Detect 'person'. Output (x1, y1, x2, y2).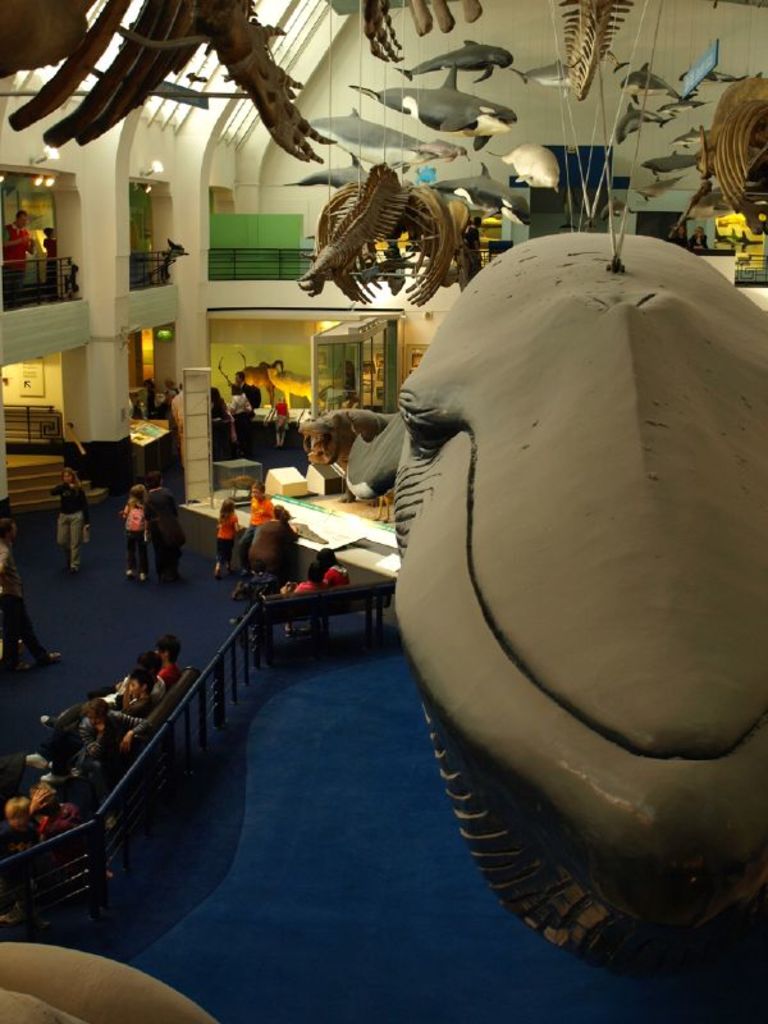
(118, 483, 146, 585).
